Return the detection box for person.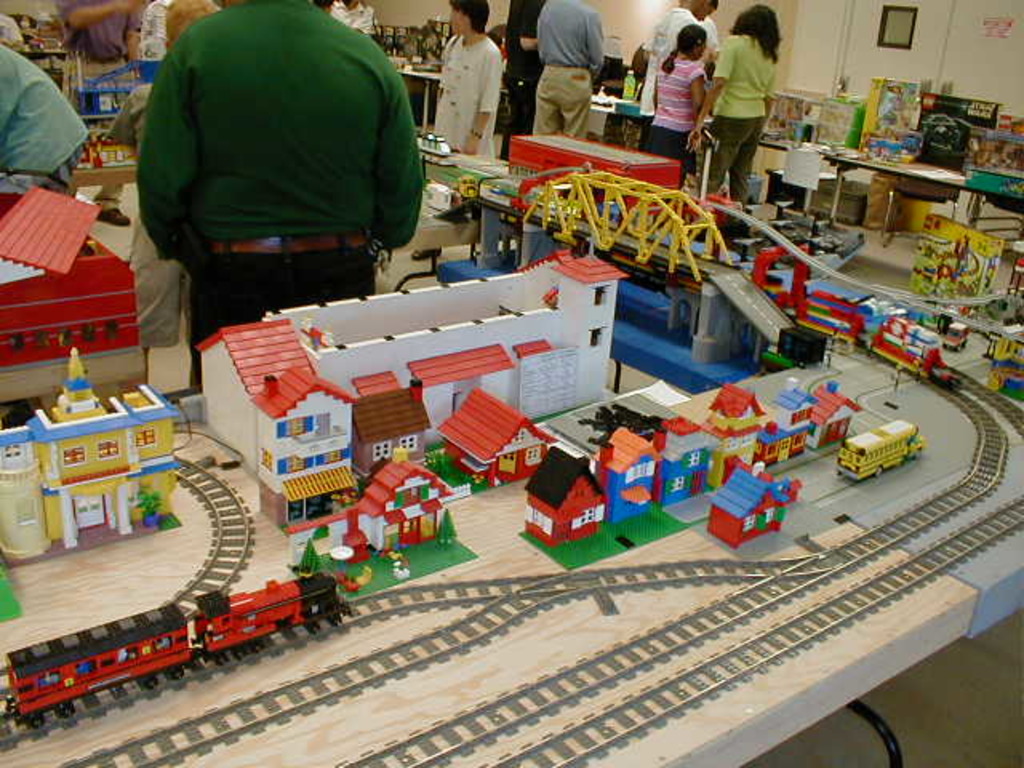
box=[330, 0, 379, 29].
